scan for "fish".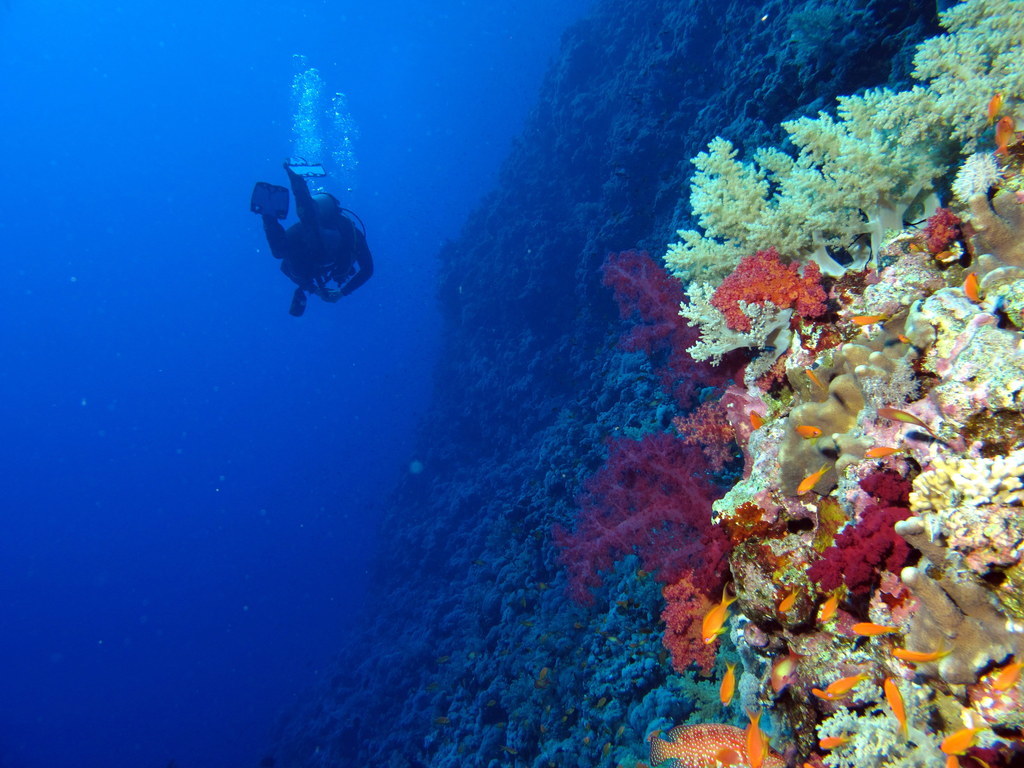
Scan result: select_region(793, 468, 832, 498).
